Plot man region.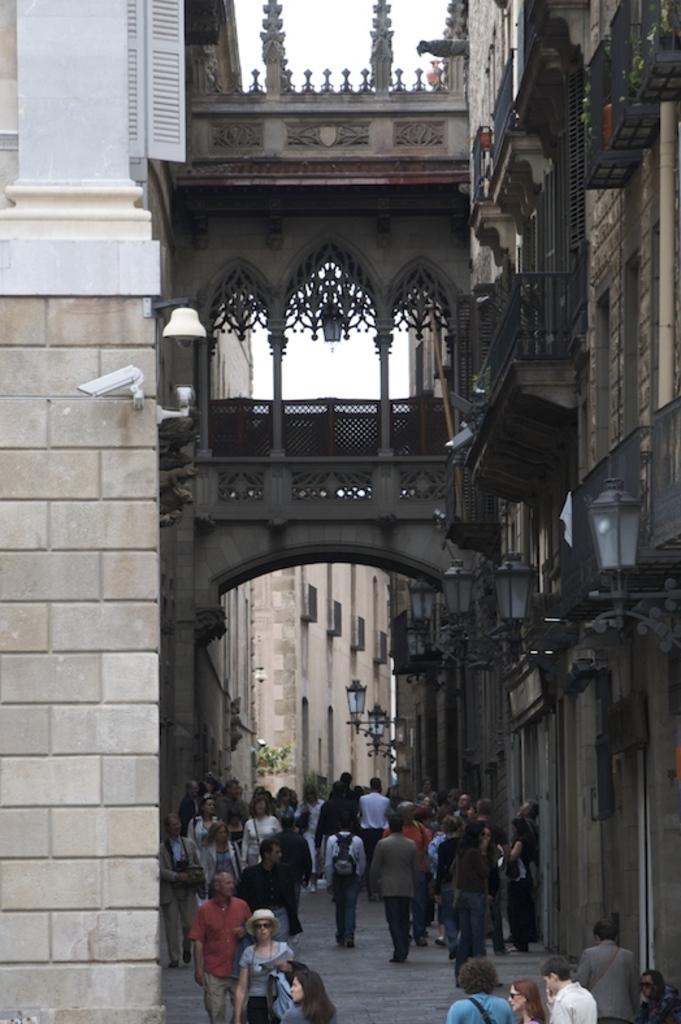
Plotted at [361,807,422,956].
